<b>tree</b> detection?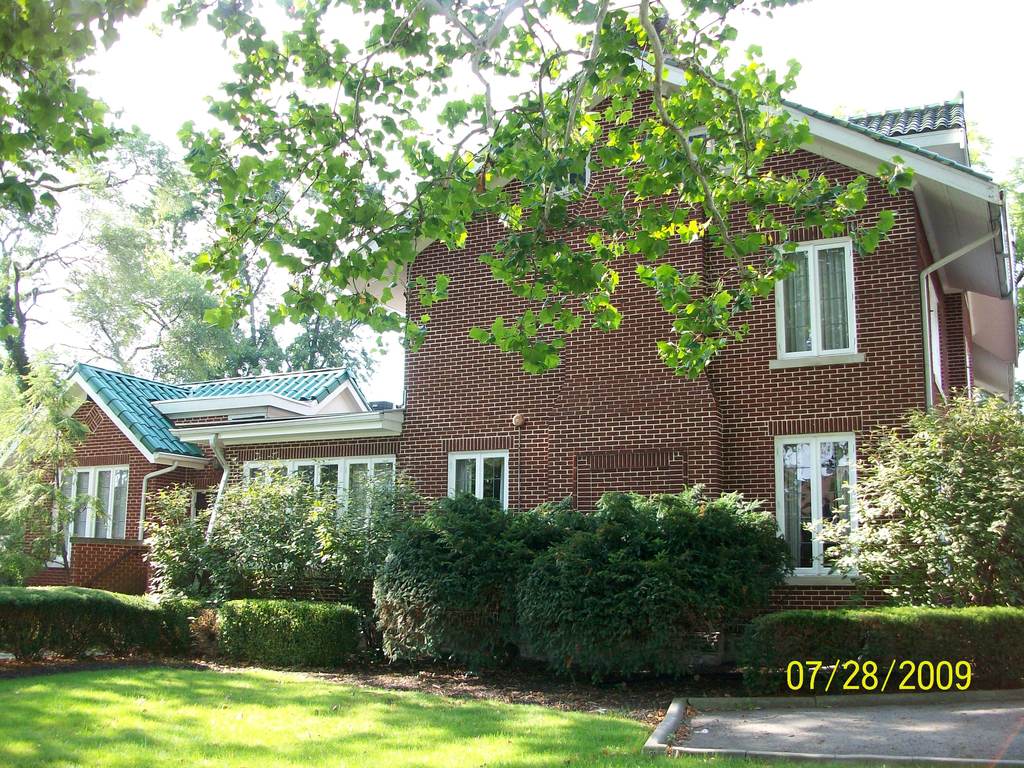
select_region(0, 376, 112, 566)
